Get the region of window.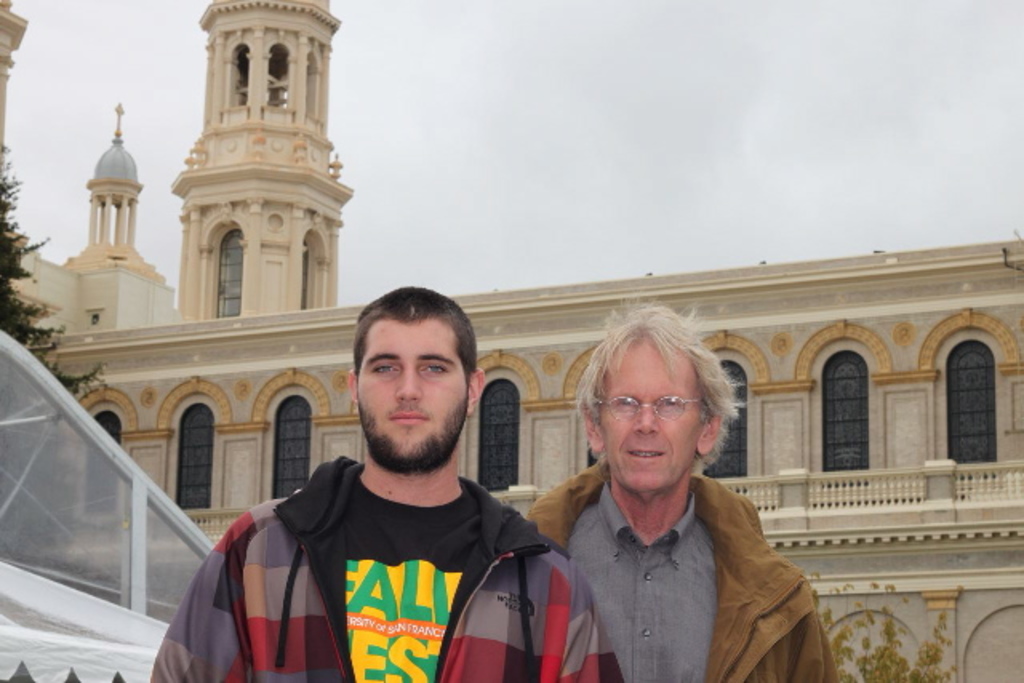
locate(176, 397, 213, 502).
